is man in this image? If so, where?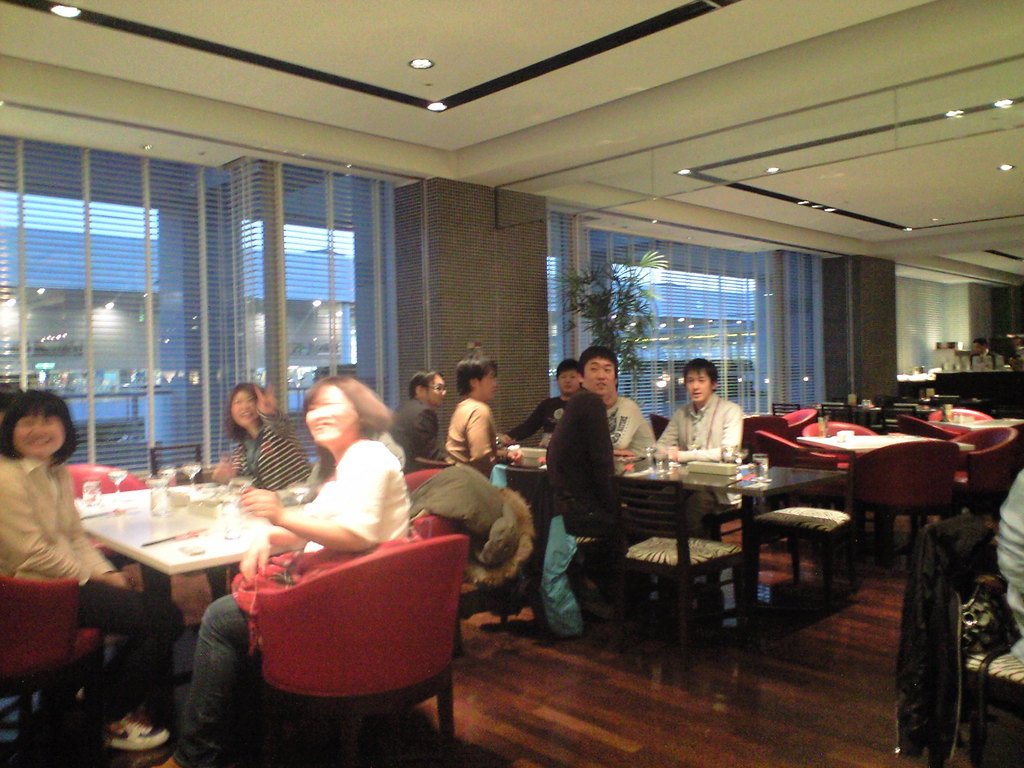
Yes, at [382,367,453,468].
